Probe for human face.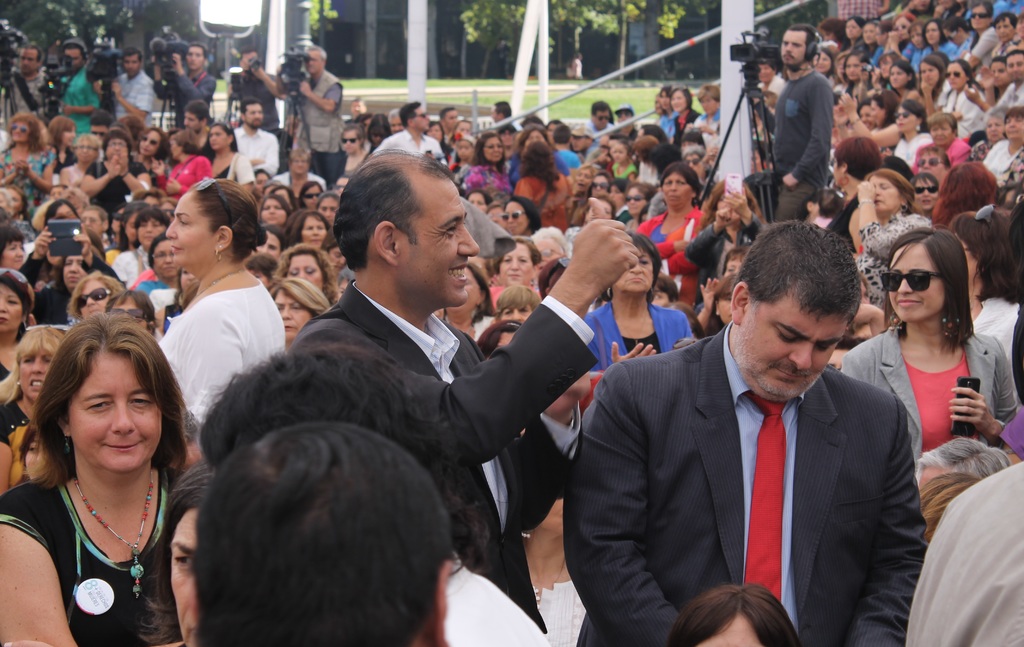
Probe result: (180, 269, 194, 289).
